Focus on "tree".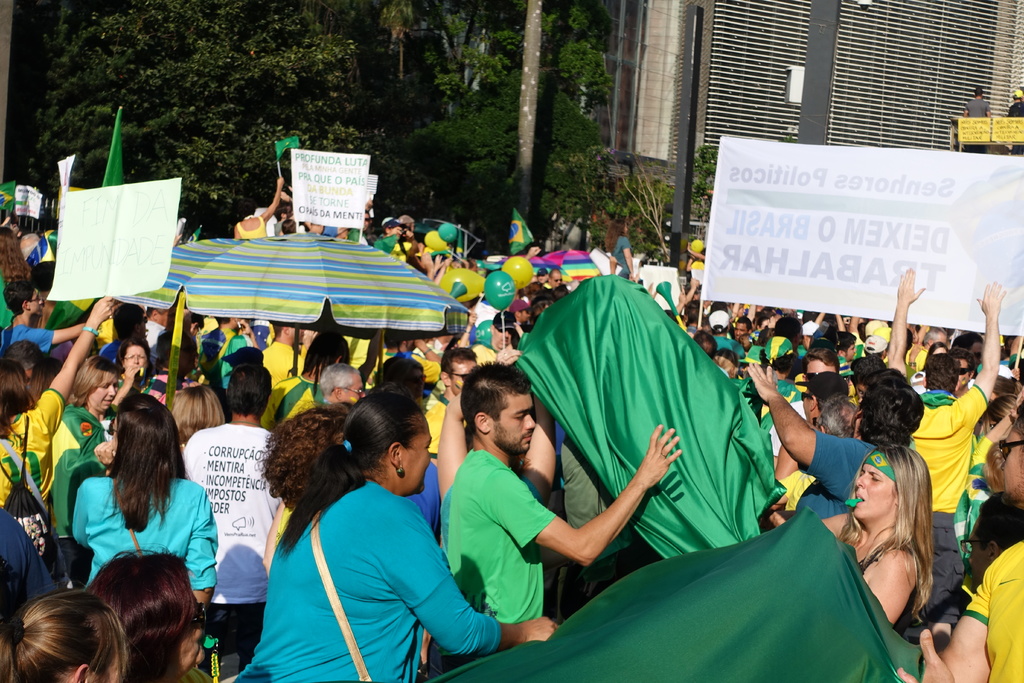
Focused at pyautogui.locateOnScreen(614, 163, 673, 248).
